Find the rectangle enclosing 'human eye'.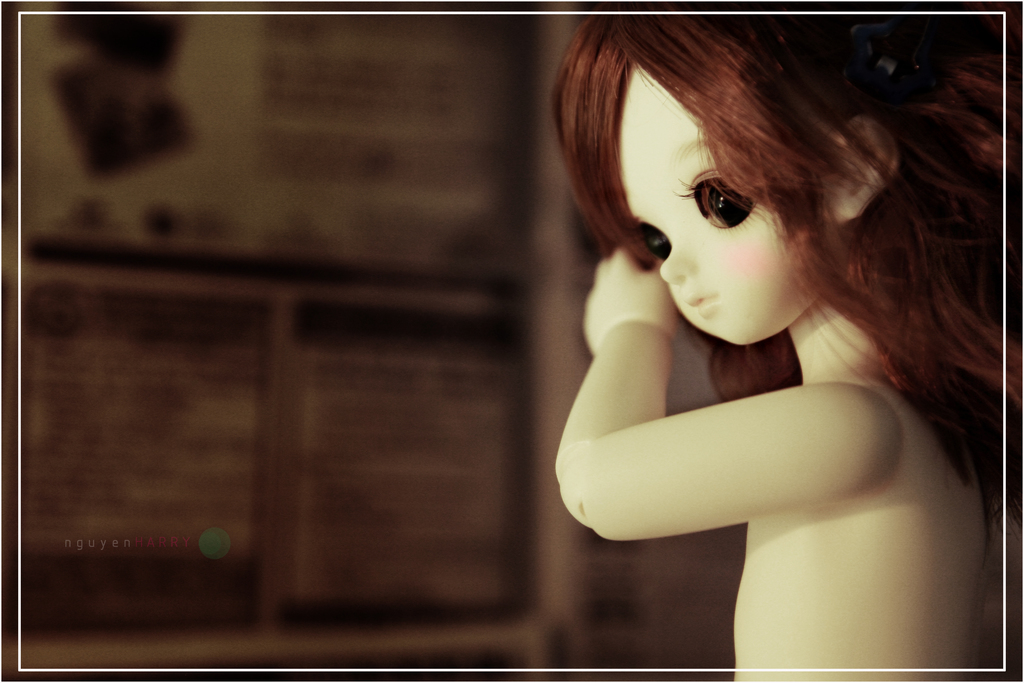
693:165:764:235.
